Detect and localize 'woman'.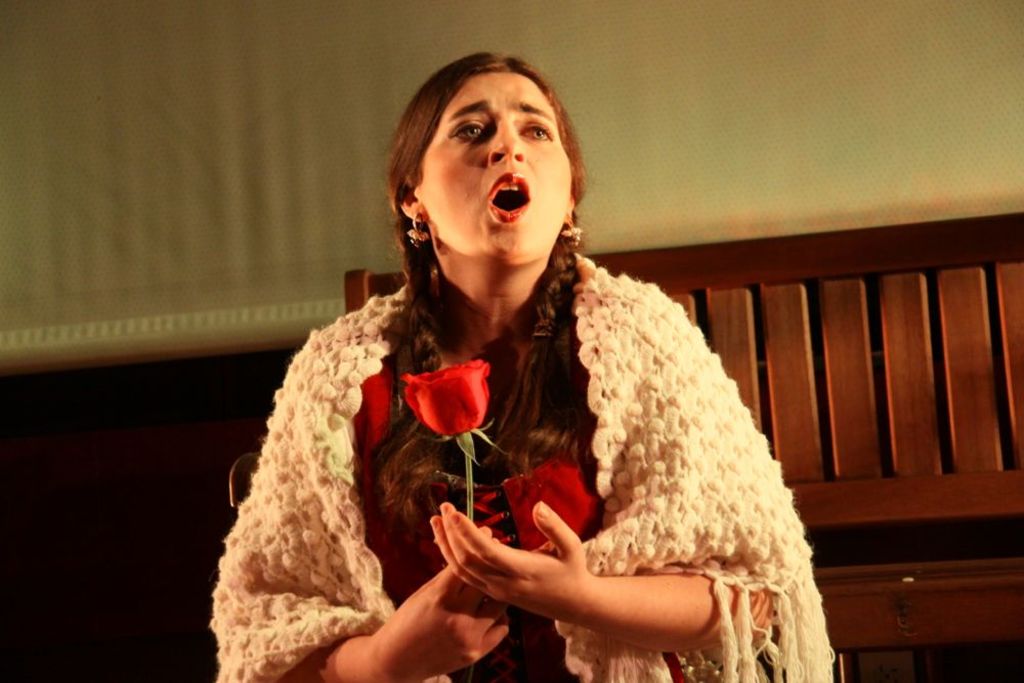
Localized at [220, 44, 779, 682].
